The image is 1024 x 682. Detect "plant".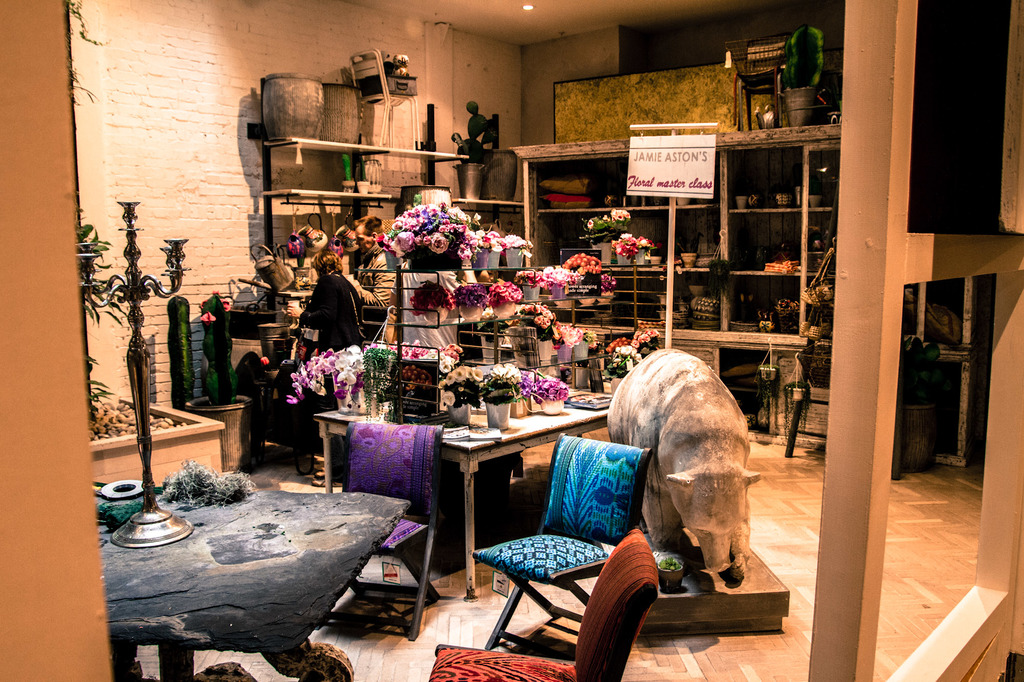
Detection: rect(536, 266, 582, 290).
